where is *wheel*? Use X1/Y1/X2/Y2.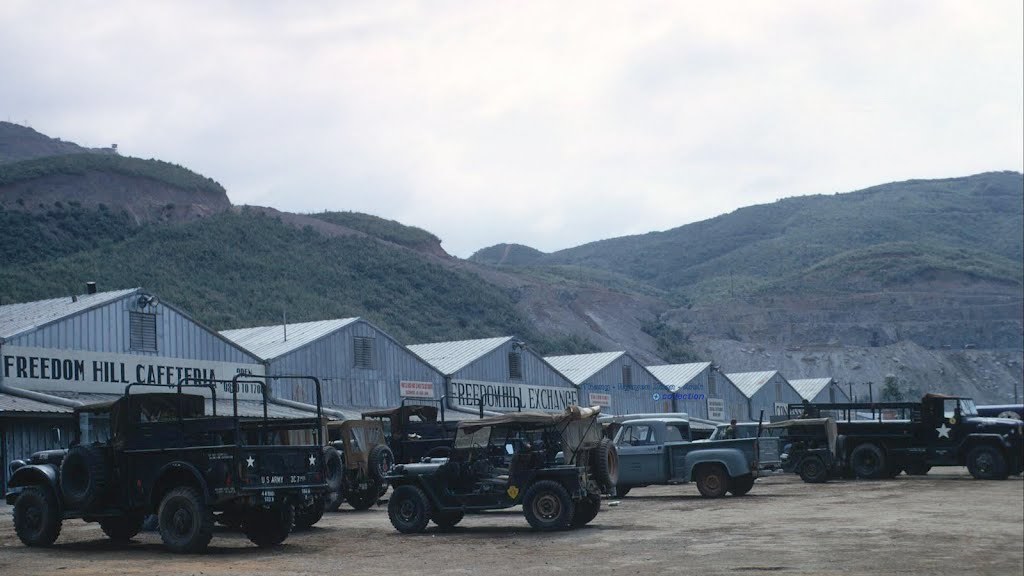
594/440/619/483.
